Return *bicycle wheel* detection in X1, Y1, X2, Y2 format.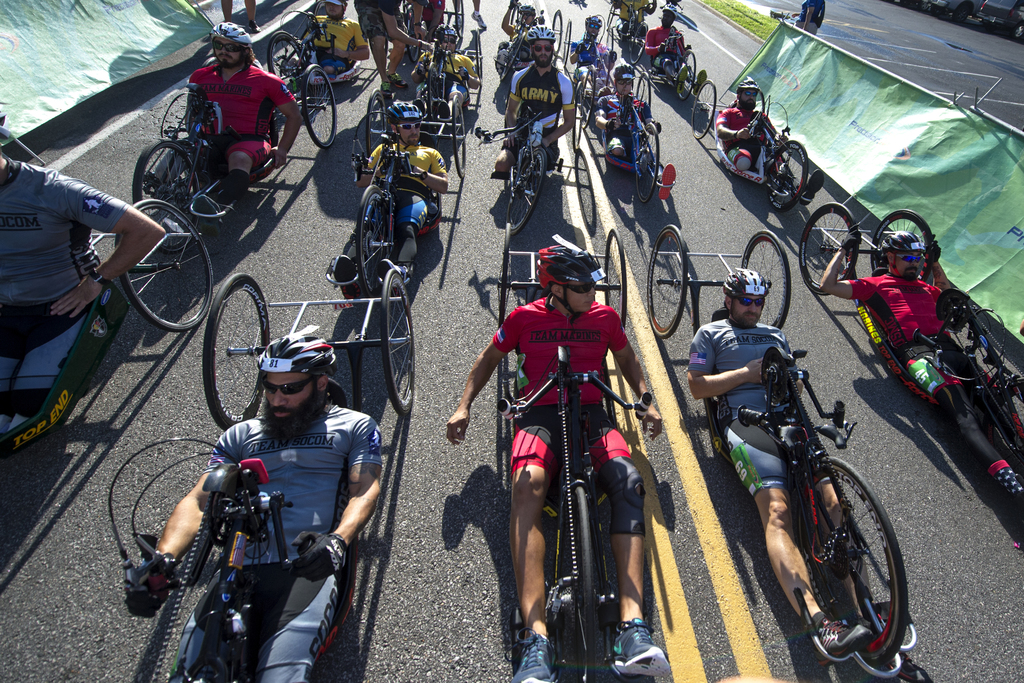
200, 274, 271, 429.
